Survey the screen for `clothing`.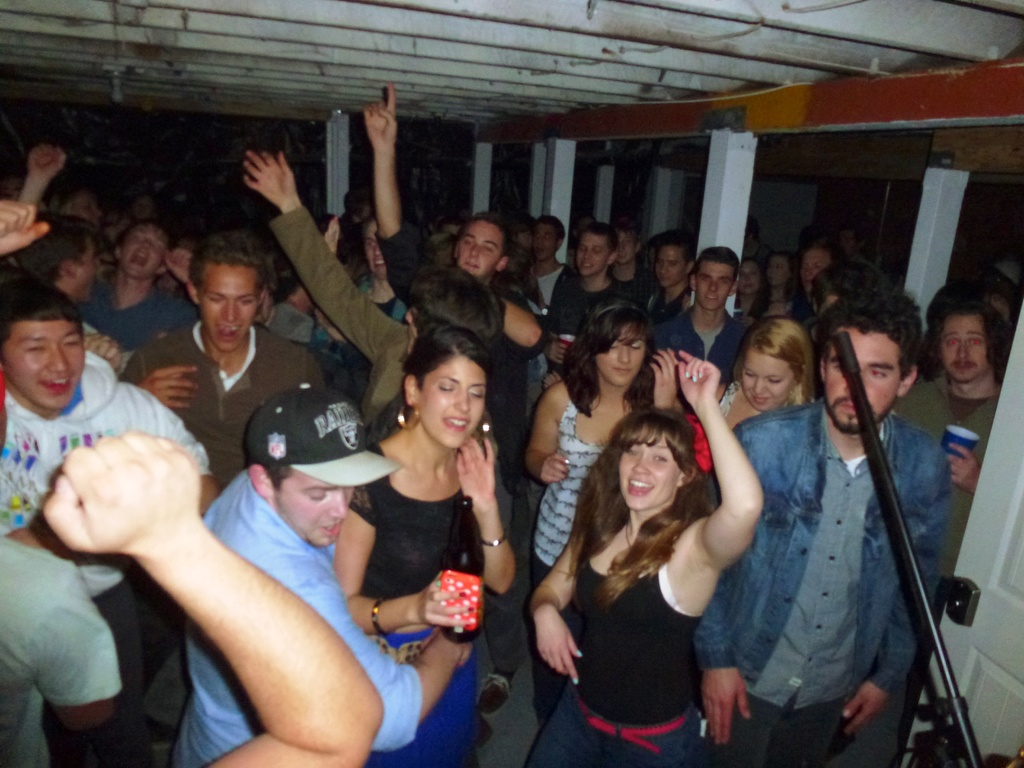
Survey found: <bbox>650, 278, 687, 323</bbox>.
